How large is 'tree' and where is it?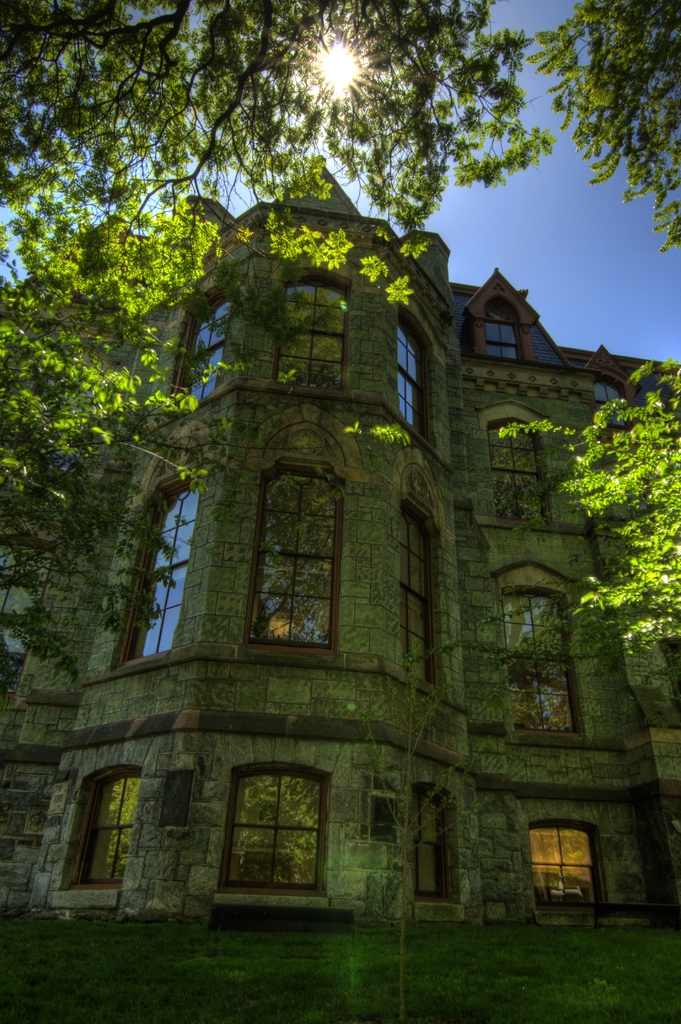
Bounding box: rect(0, 0, 557, 321).
